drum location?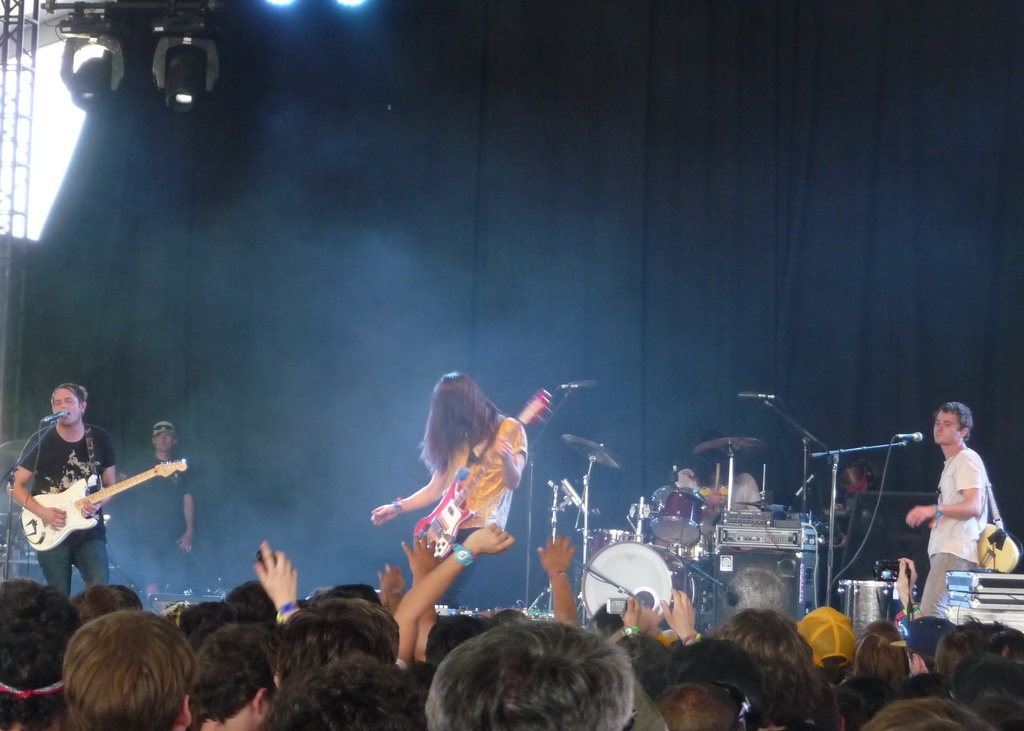
region(640, 484, 701, 552)
